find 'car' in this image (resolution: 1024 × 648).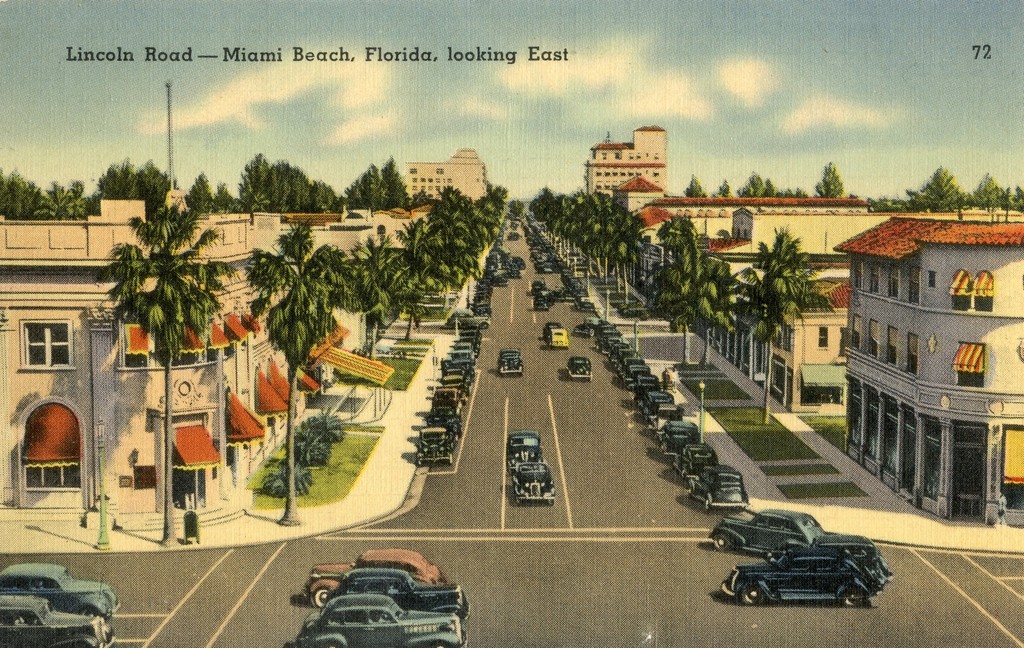
locate(512, 464, 556, 502).
